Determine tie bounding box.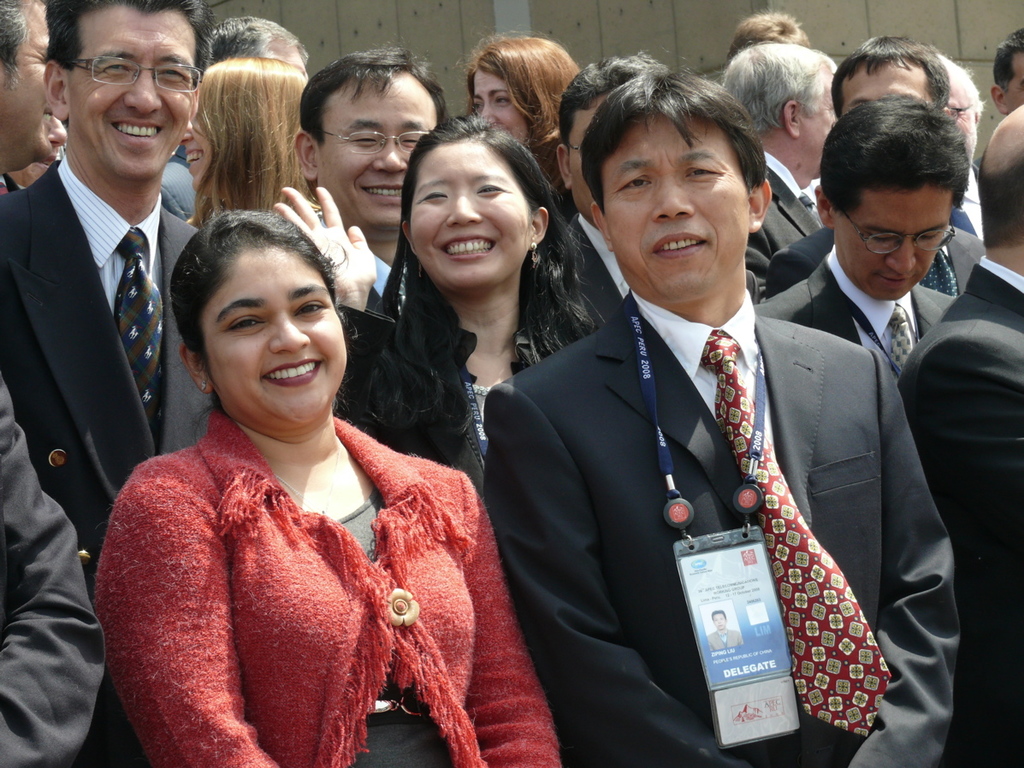
Determined: [917,251,964,296].
